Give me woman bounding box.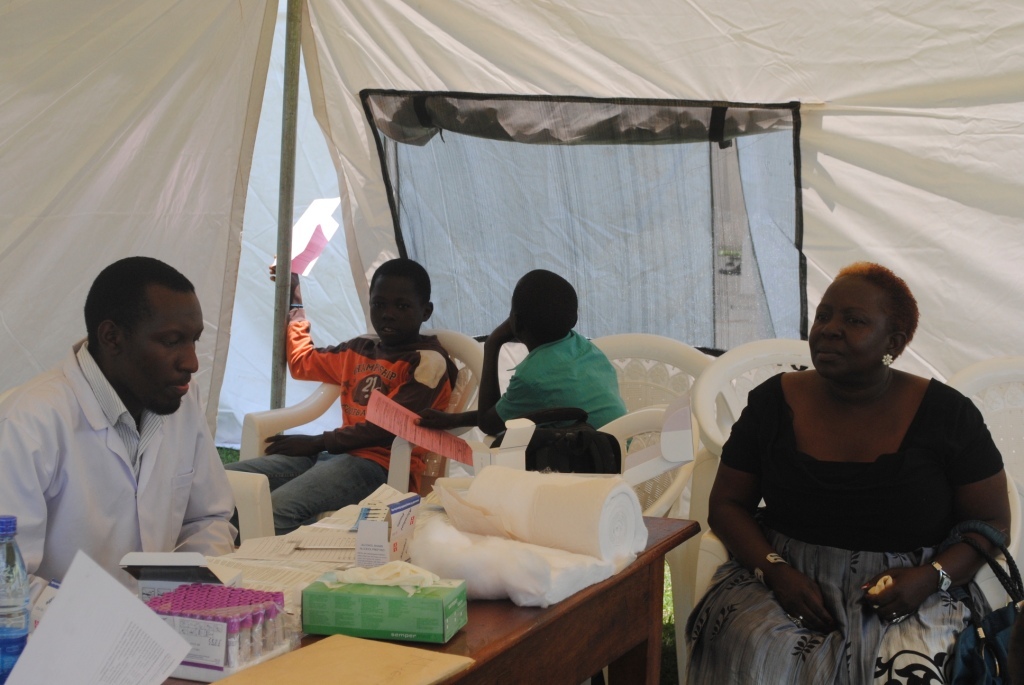
685 265 996 678.
